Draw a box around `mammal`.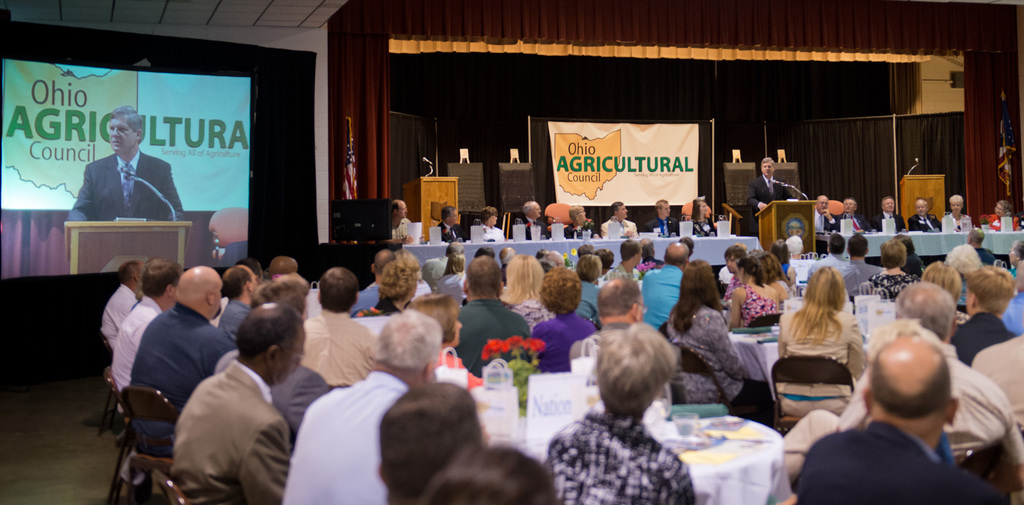
{"x1": 941, "y1": 191, "x2": 986, "y2": 234}.
